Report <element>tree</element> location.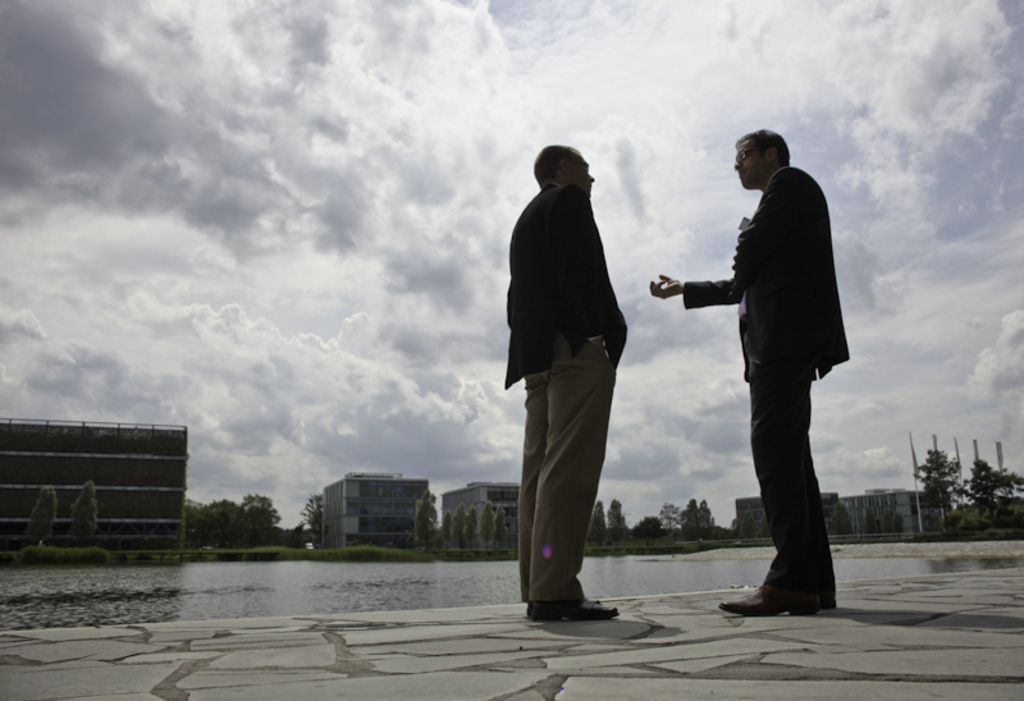
Report: locate(959, 461, 1023, 507).
